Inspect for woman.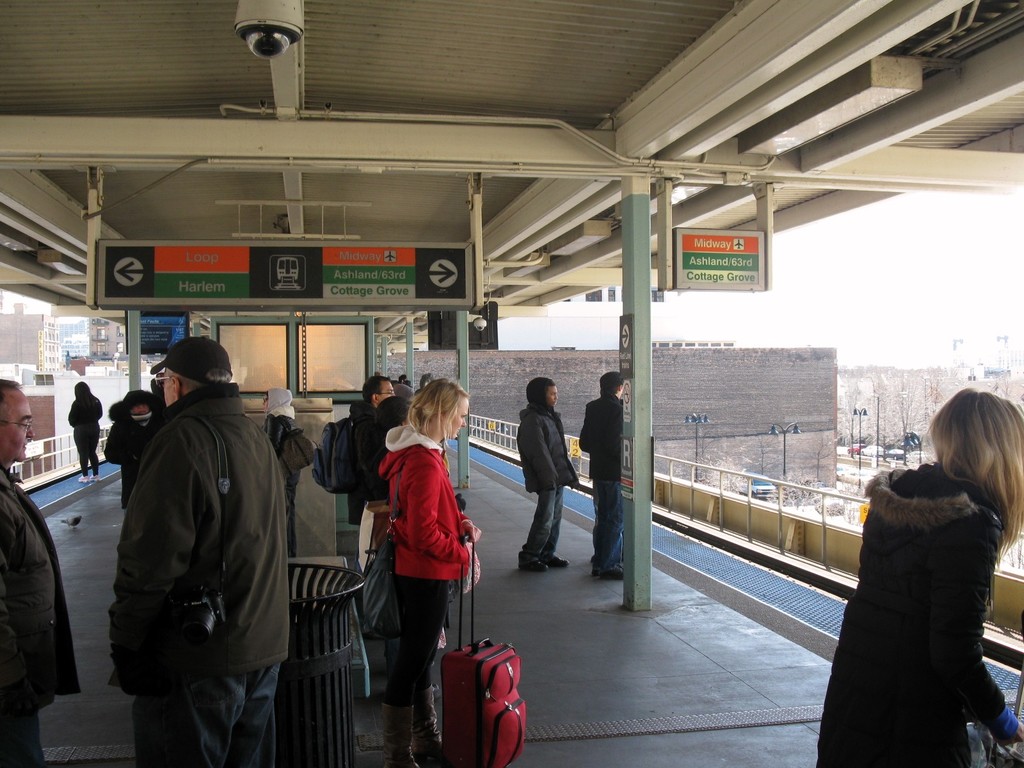
Inspection: rect(827, 378, 1012, 758).
